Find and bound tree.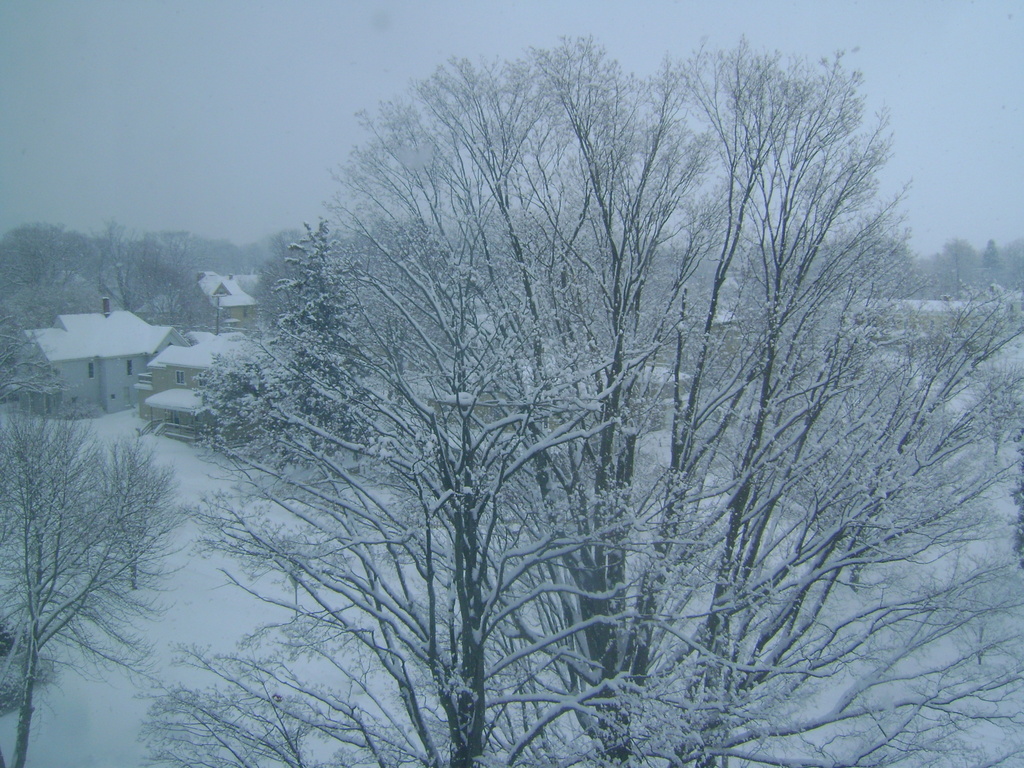
Bound: box(0, 383, 179, 767).
